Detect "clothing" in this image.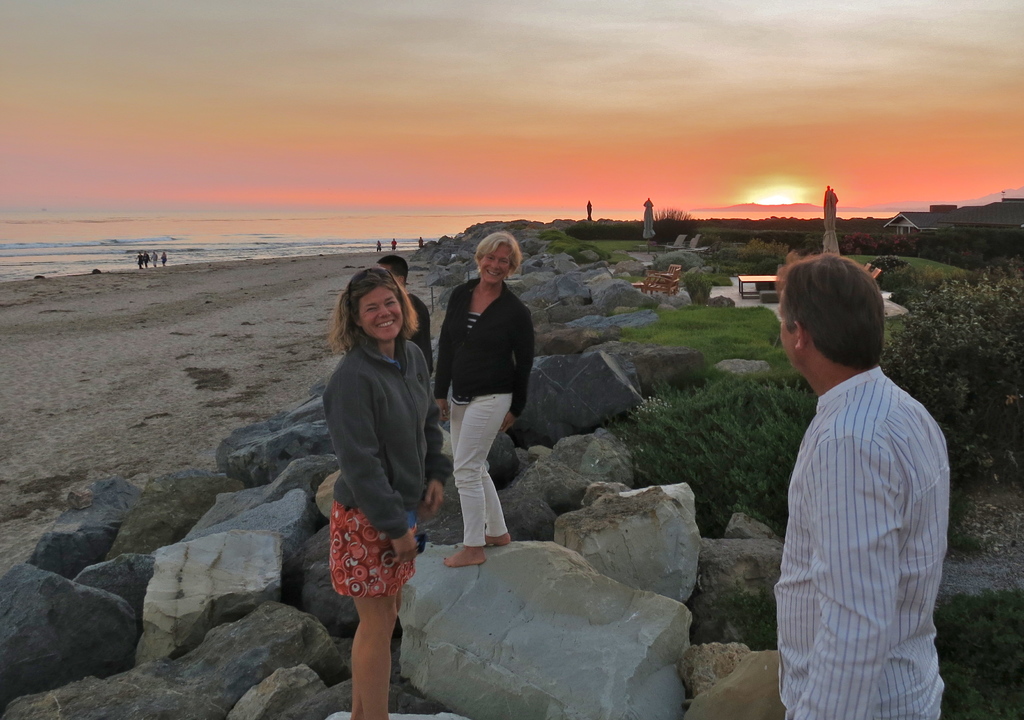
Detection: 387,238,399,249.
